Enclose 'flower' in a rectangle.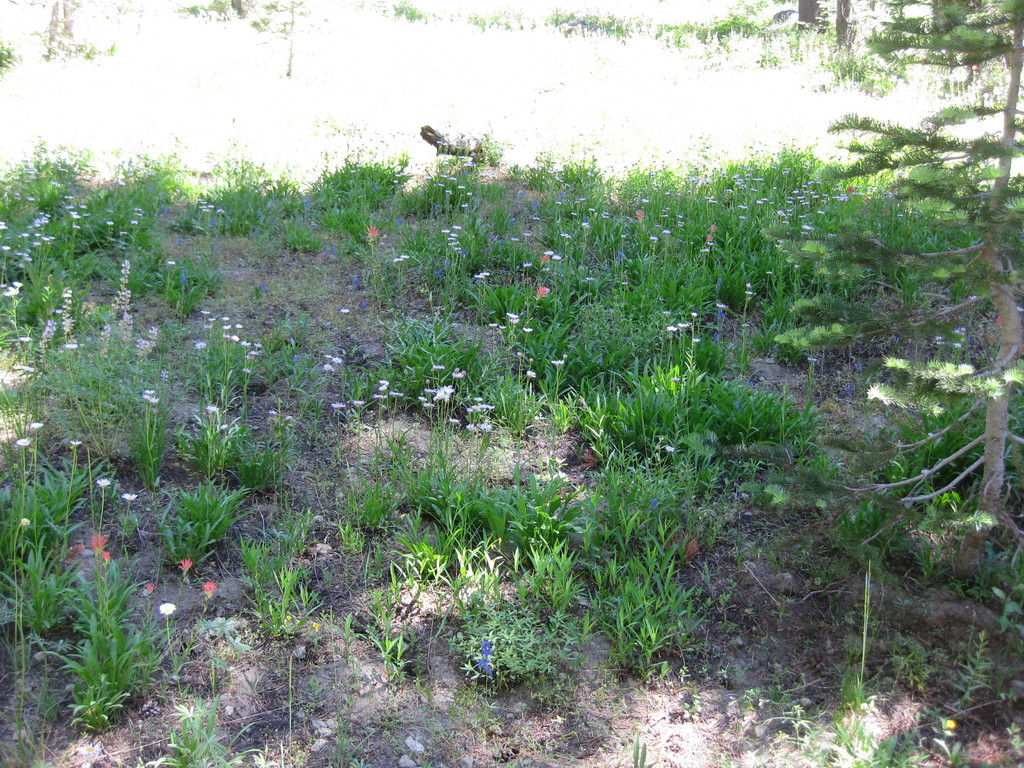
(left=176, top=559, right=192, bottom=569).
